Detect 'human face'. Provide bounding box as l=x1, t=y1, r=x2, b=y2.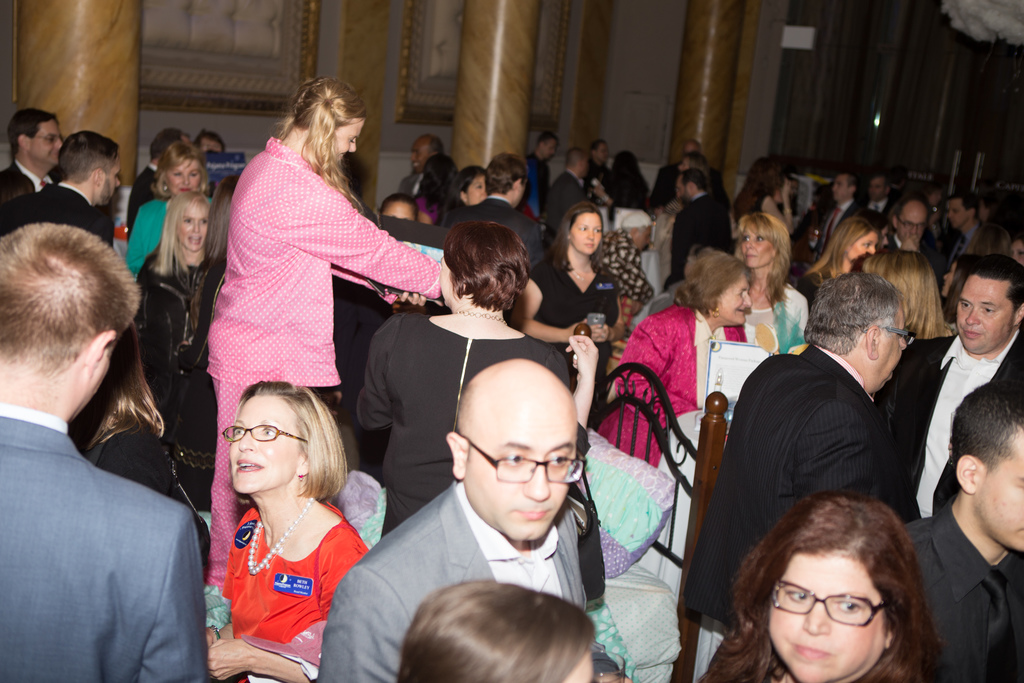
l=436, t=255, r=451, b=311.
